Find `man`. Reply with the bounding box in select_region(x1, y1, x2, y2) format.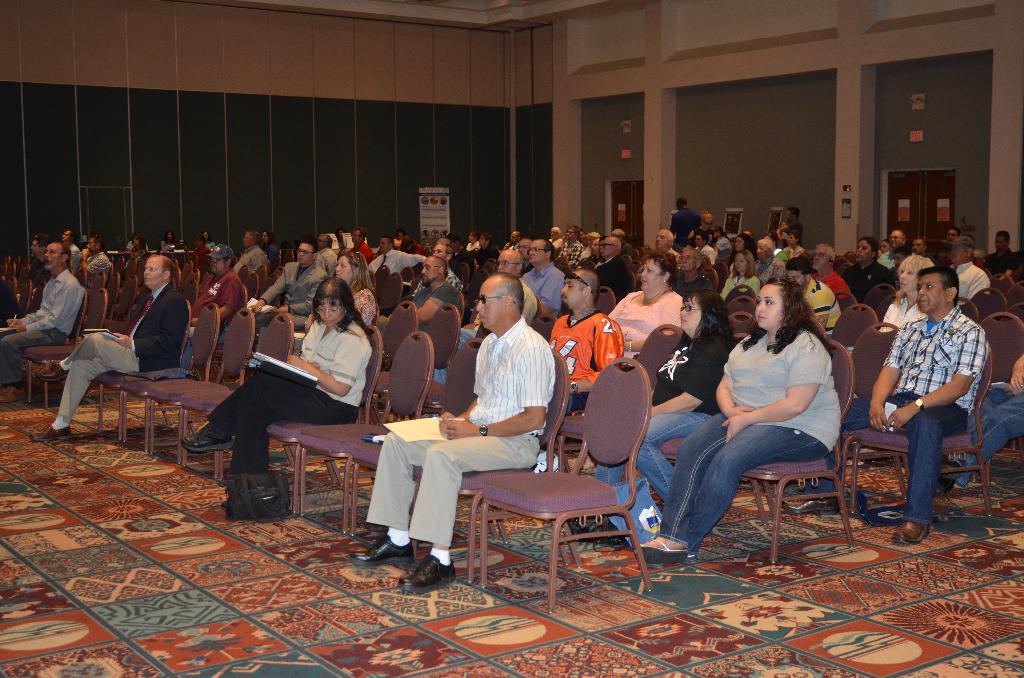
select_region(72, 235, 111, 282).
